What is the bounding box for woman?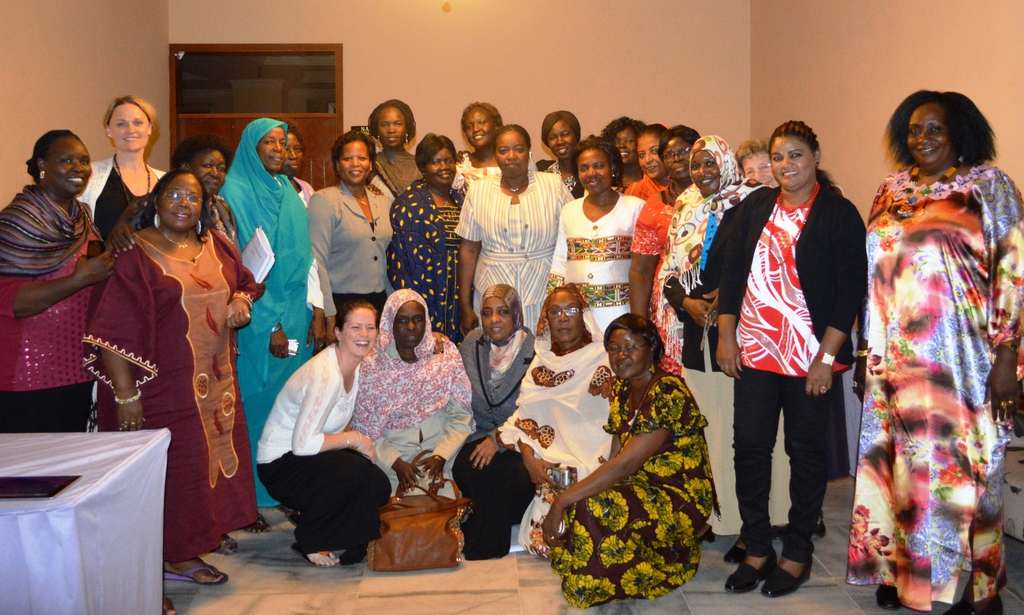
bbox=(621, 121, 710, 331).
